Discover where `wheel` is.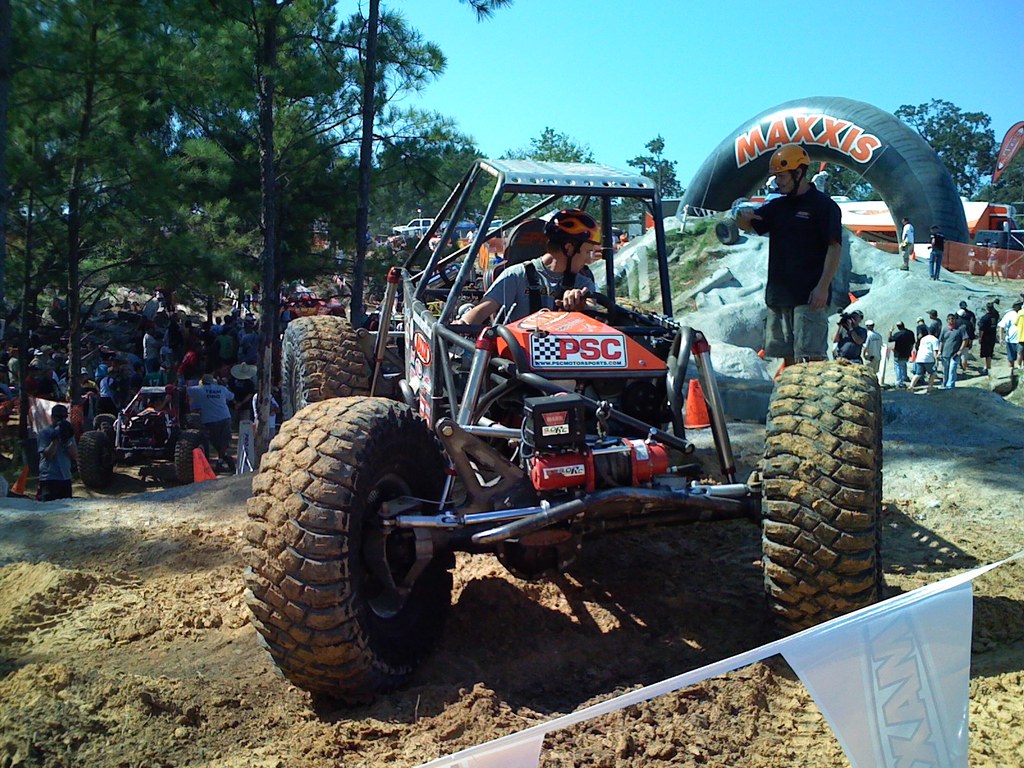
Discovered at rect(273, 310, 380, 433).
